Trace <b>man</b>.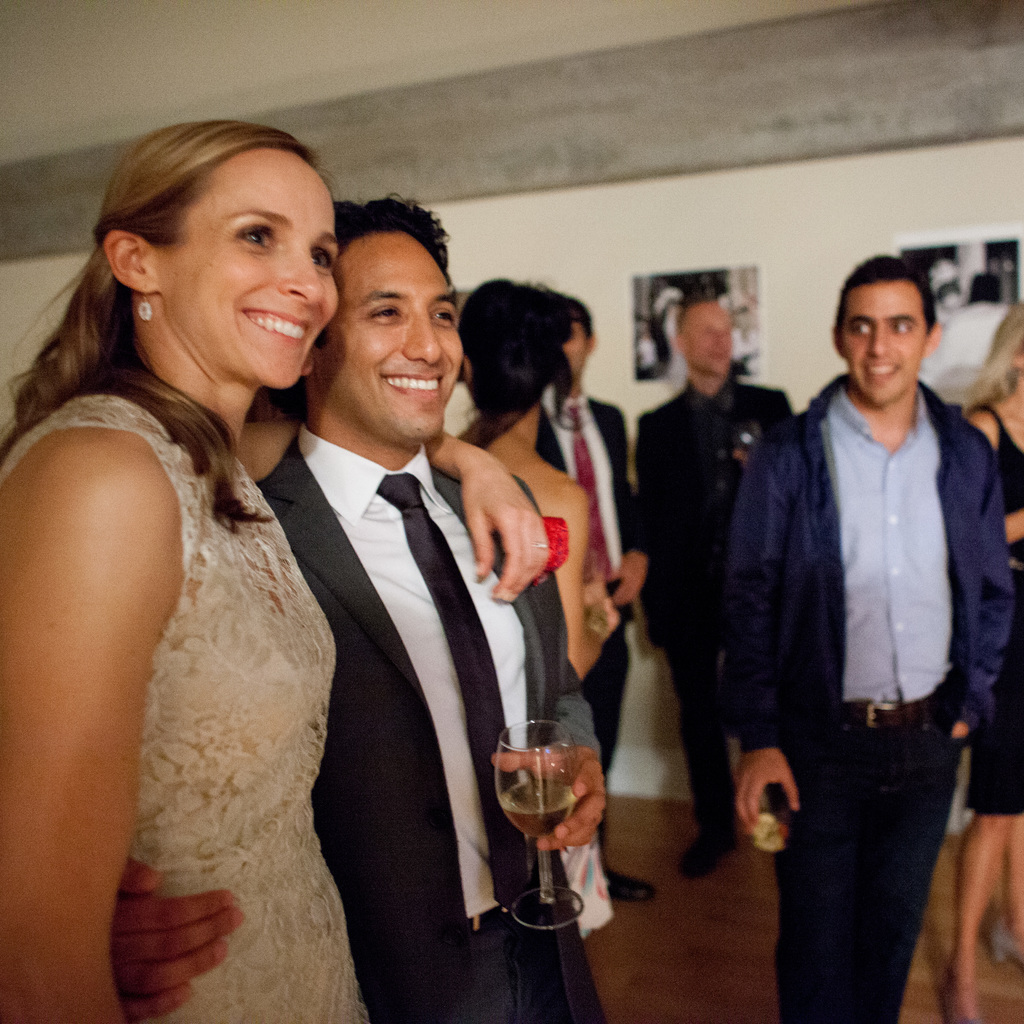
Traced to crop(104, 198, 612, 1022).
